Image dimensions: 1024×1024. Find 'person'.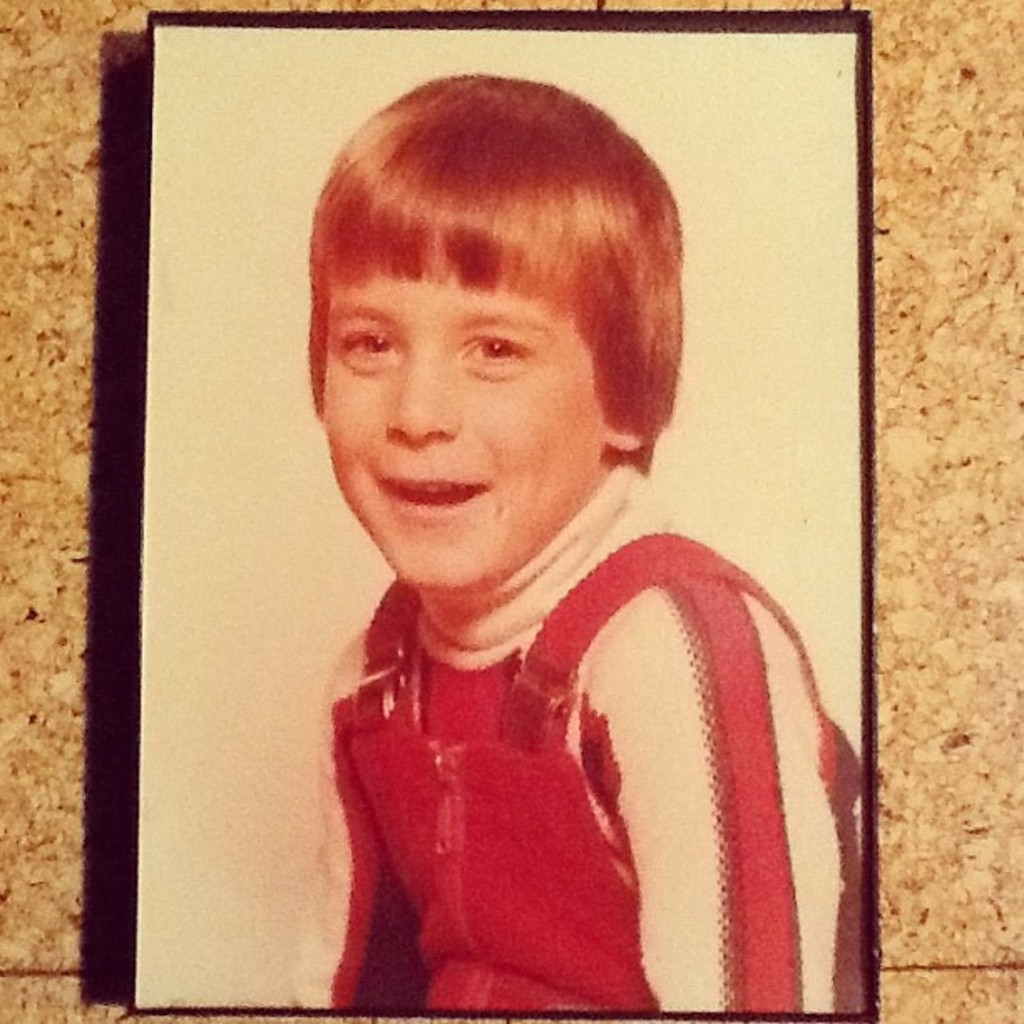
bbox=[236, 77, 868, 1016].
